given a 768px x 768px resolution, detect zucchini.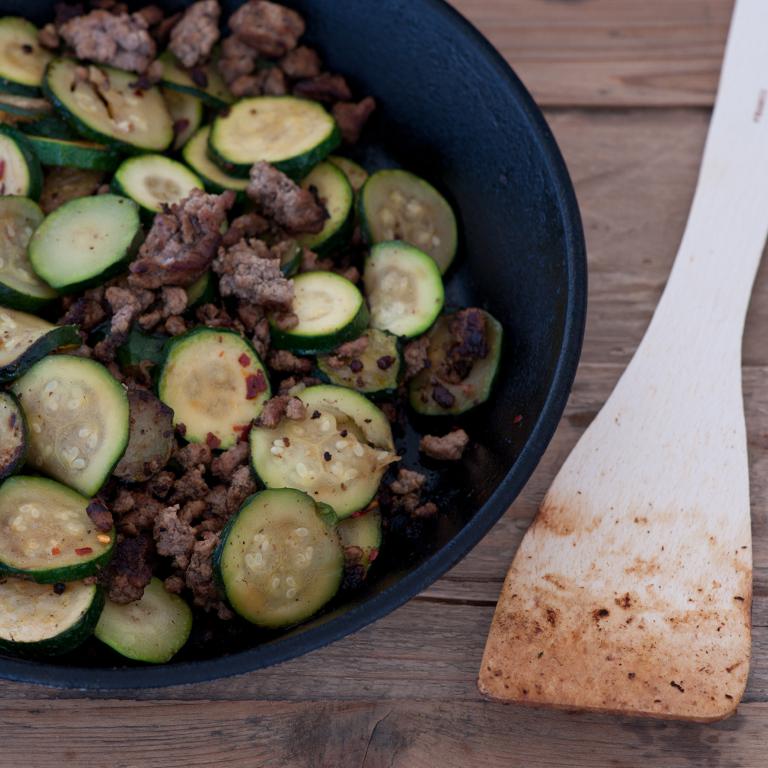
<box>0,391,33,479</box>.
